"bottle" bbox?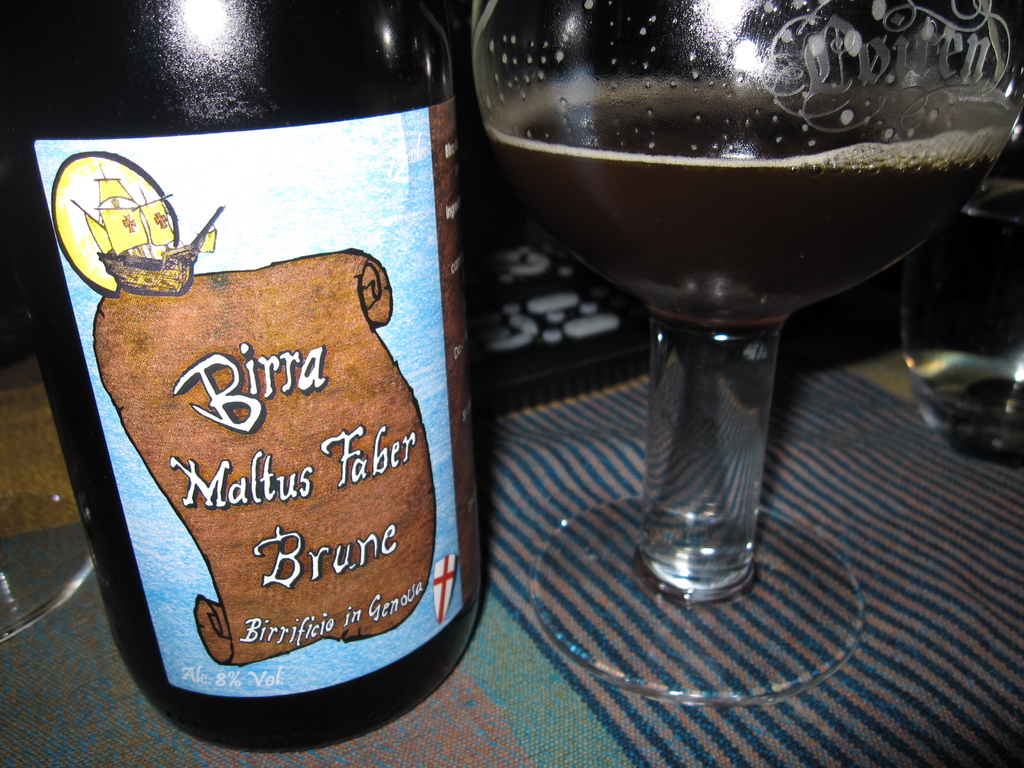
bbox=[0, 0, 481, 753]
